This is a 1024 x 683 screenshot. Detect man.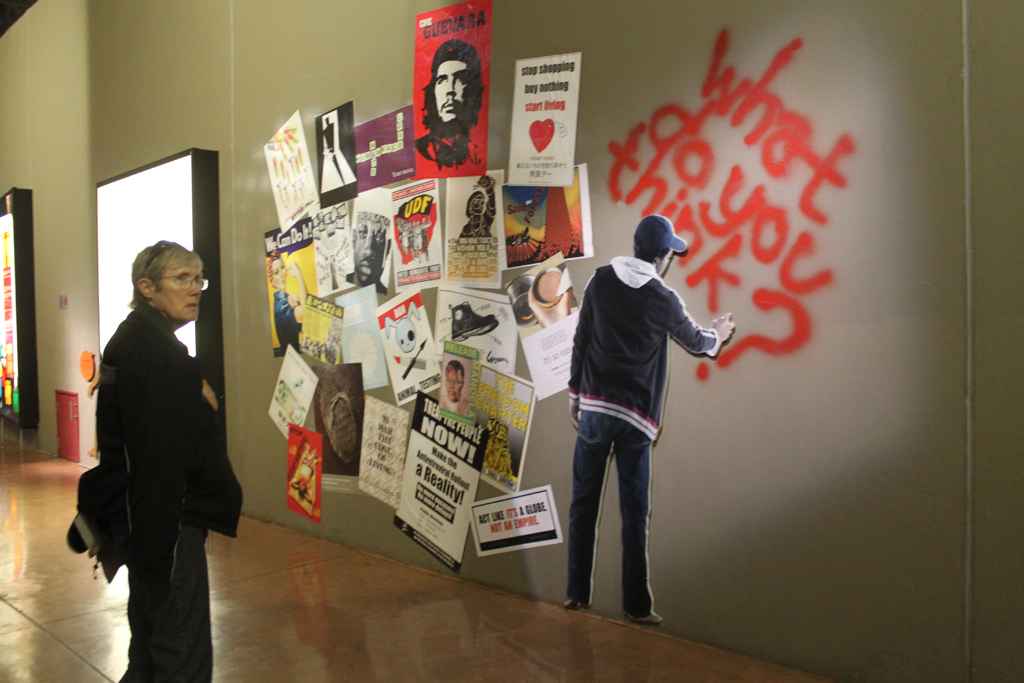
bbox=[559, 211, 735, 621].
